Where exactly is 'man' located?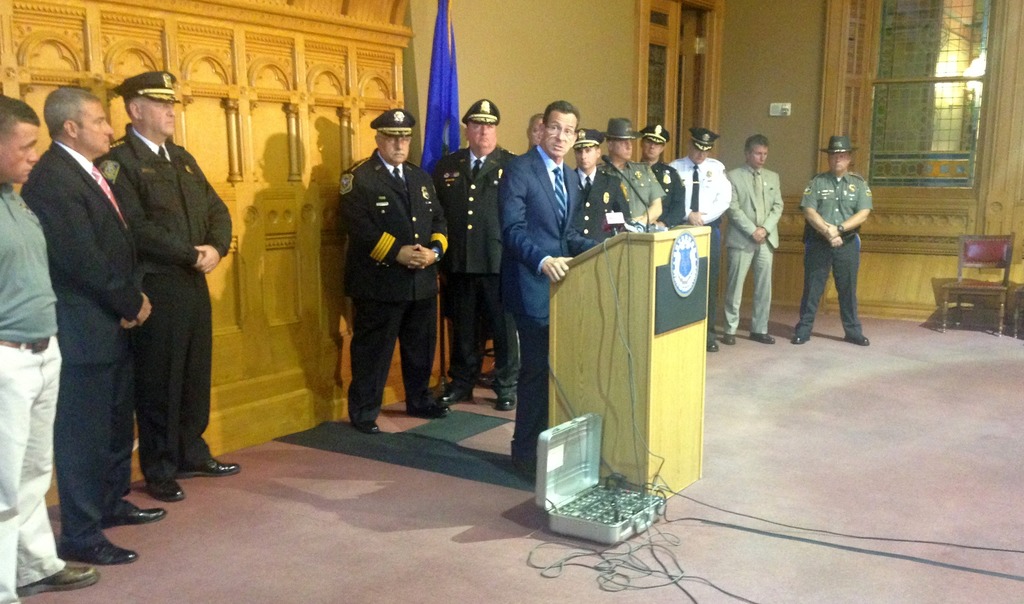
Its bounding box is 98/69/241/503.
